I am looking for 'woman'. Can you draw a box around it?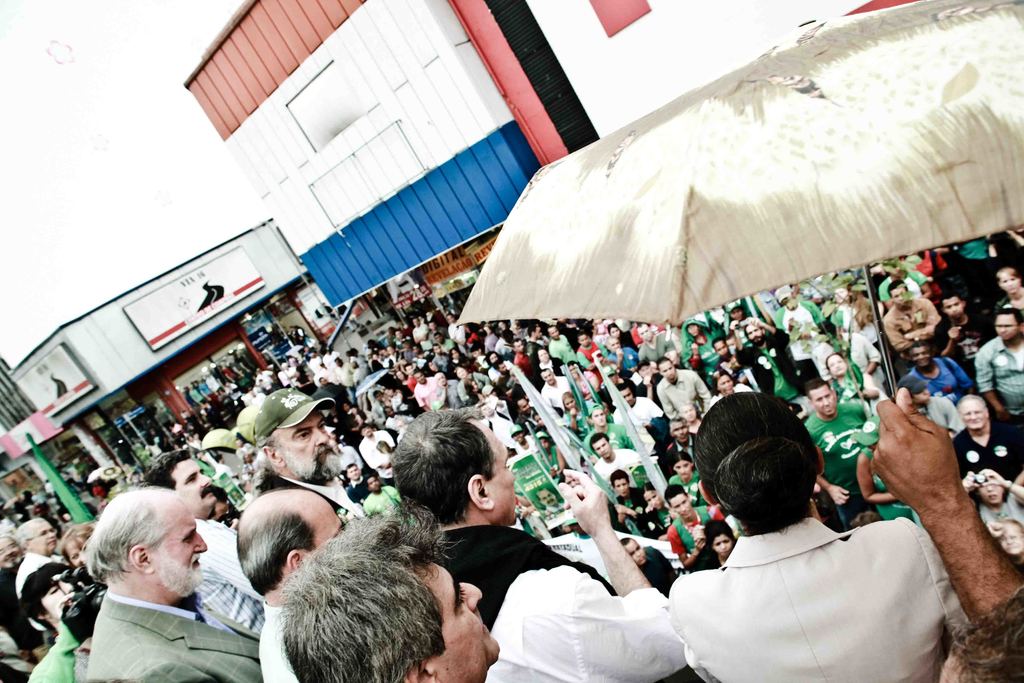
Sure, the bounding box is box=[692, 520, 736, 572].
